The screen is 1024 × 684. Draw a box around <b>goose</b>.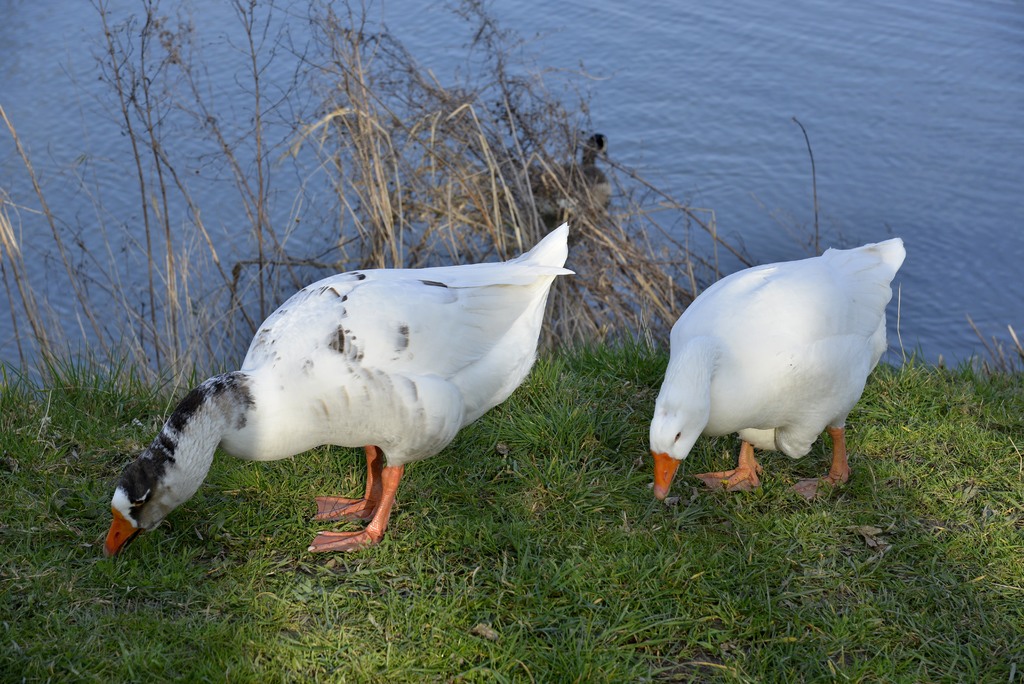
92 222 579 552.
